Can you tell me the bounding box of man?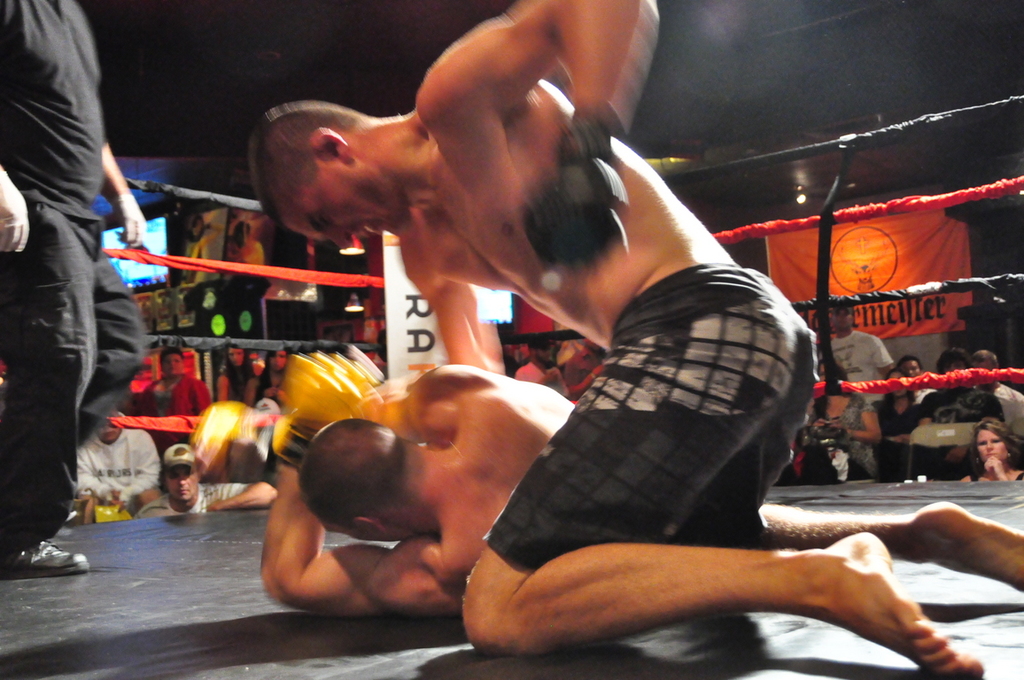
{"left": 260, "top": 362, "right": 578, "bottom": 620}.
